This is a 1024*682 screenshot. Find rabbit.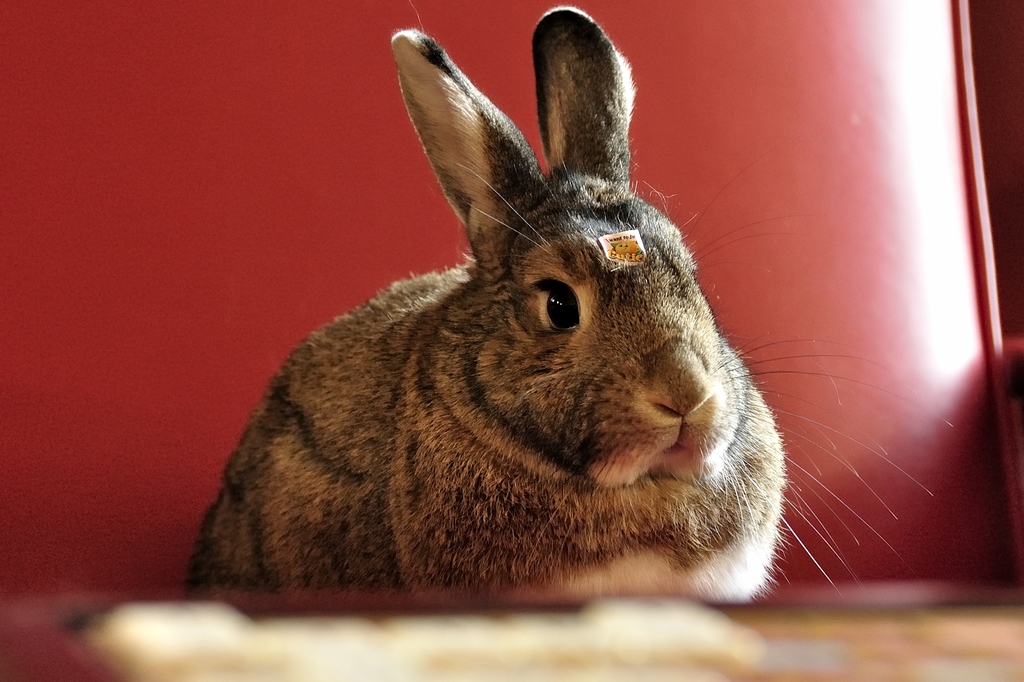
Bounding box: detection(174, 3, 955, 607).
